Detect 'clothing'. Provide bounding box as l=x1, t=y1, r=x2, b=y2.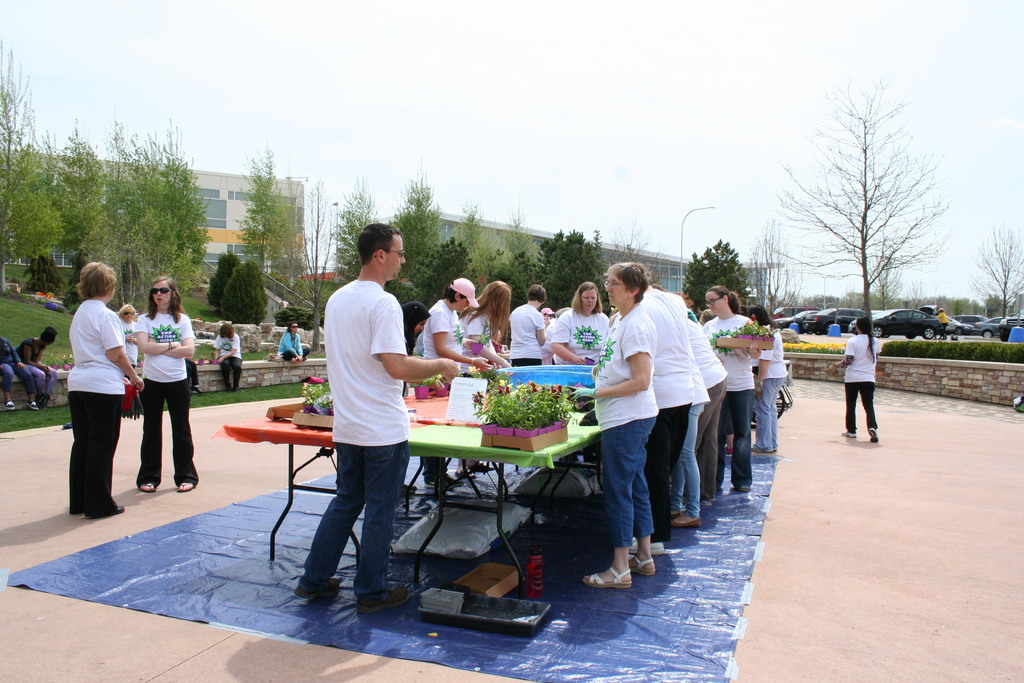
l=296, t=276, r=409, b=599.
